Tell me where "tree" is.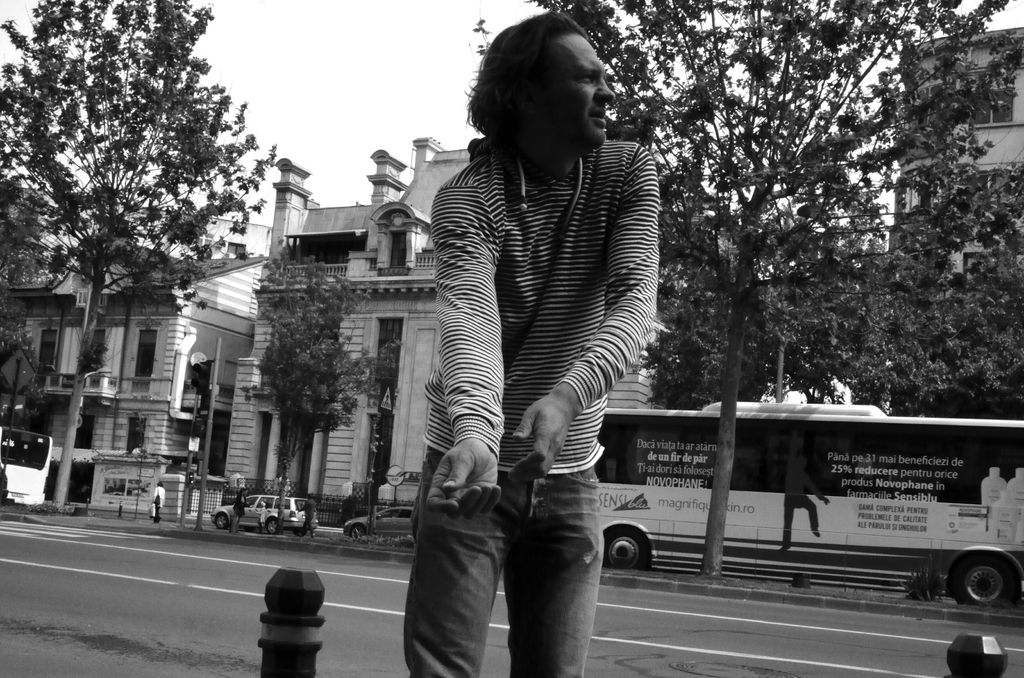
"tree" is at {"x1": 531, "y1": 0, "x2": 1008, "y2": 565}.
